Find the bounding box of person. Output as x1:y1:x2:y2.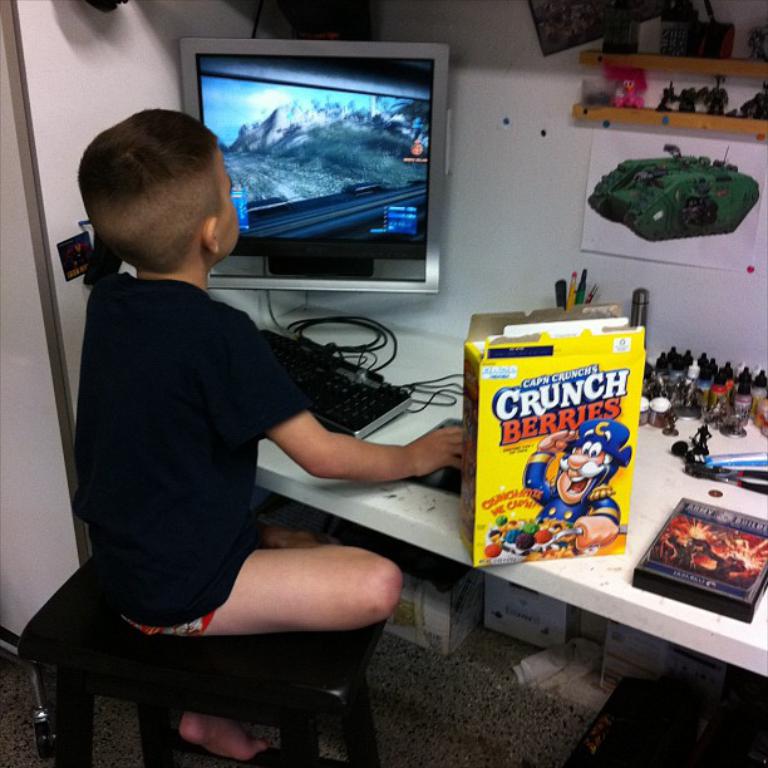
39:108:380:712.
